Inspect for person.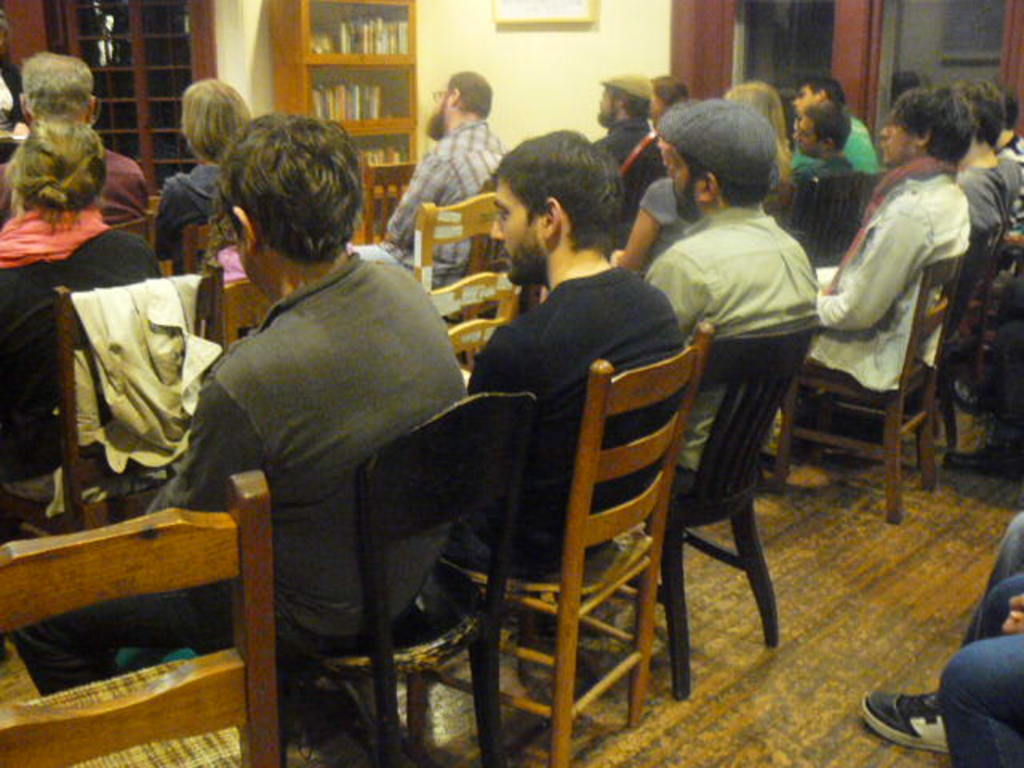
Inspection: 155:86:264:269.
